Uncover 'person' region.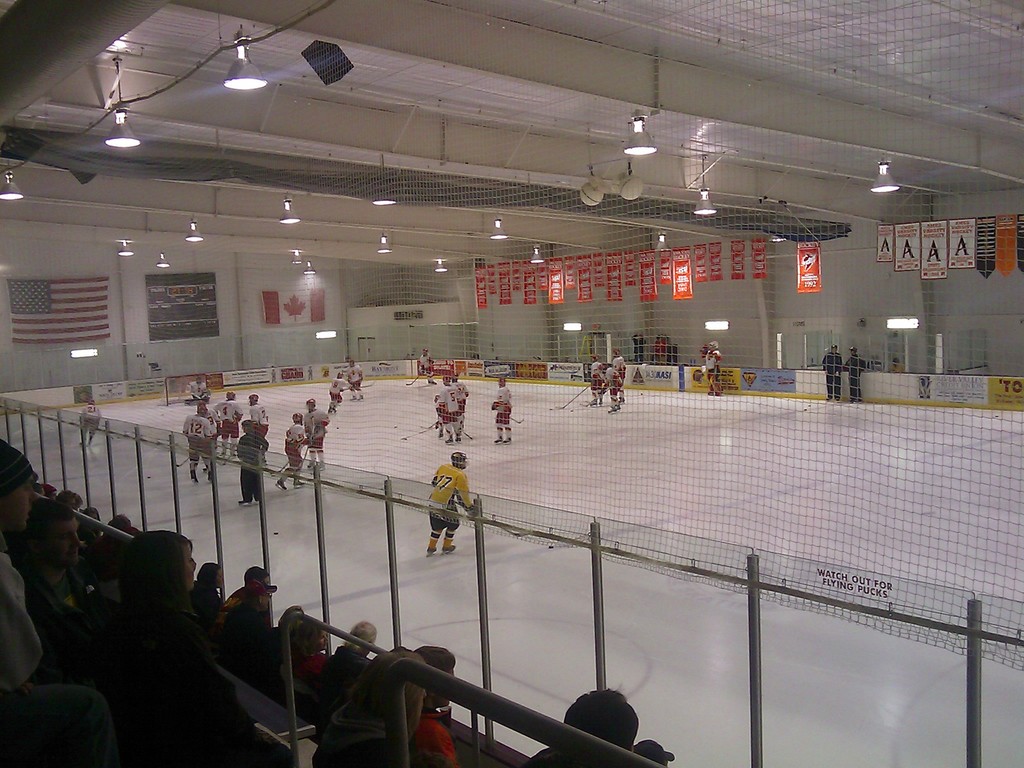
Uncovered: [x1=276, y1=413, x2=311, y2=490].
